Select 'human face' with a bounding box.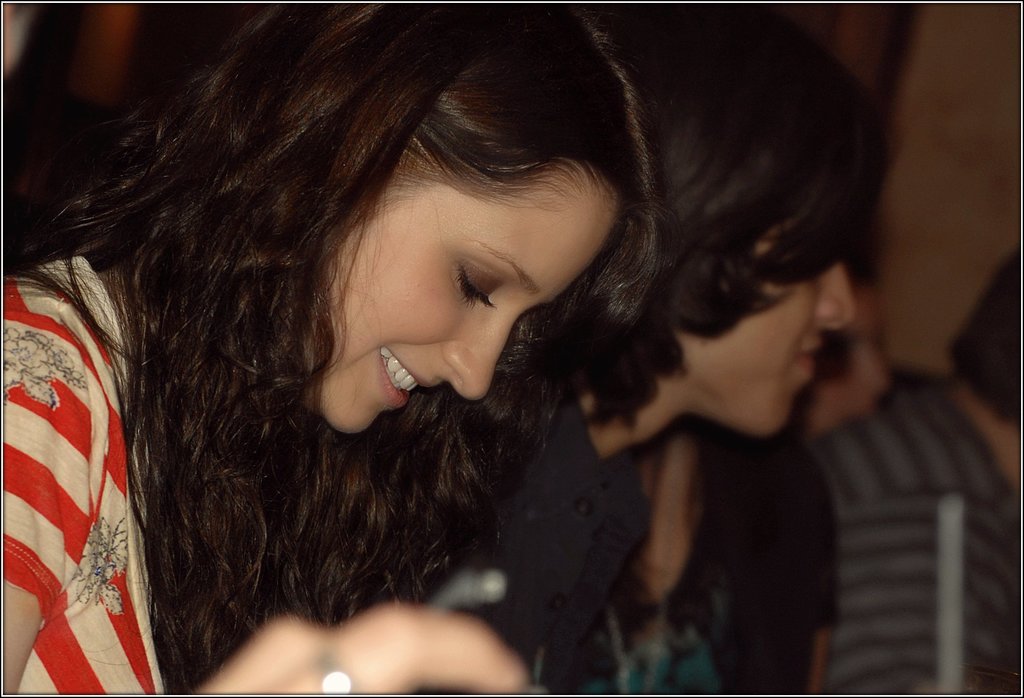
locate(675, 225, 856, 435).
